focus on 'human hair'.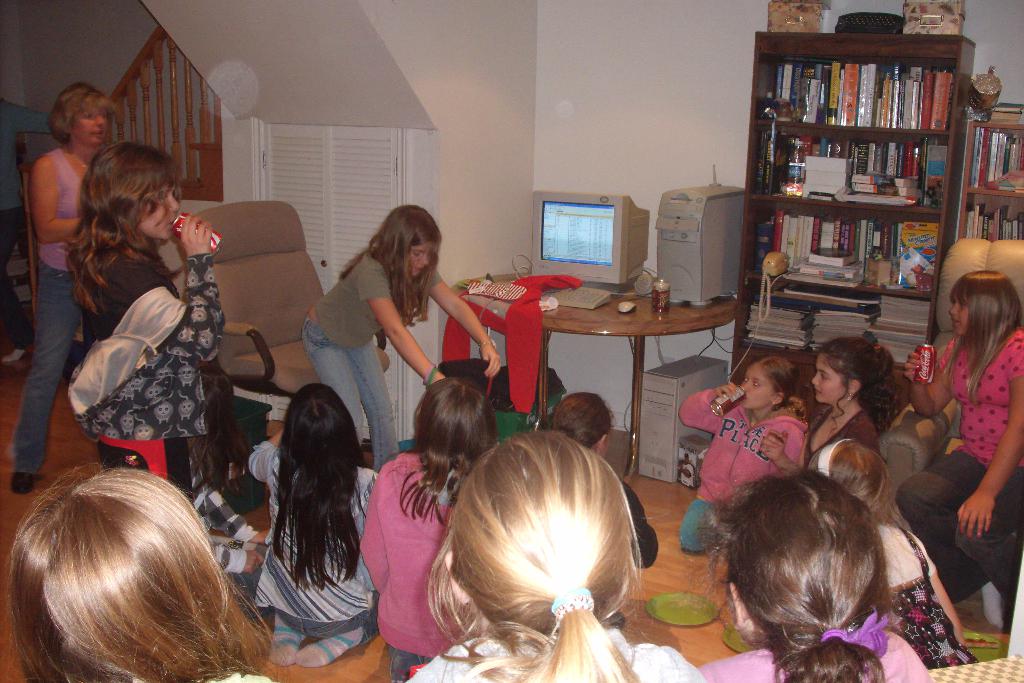
Focused at box(271, 384, 371, 597).
